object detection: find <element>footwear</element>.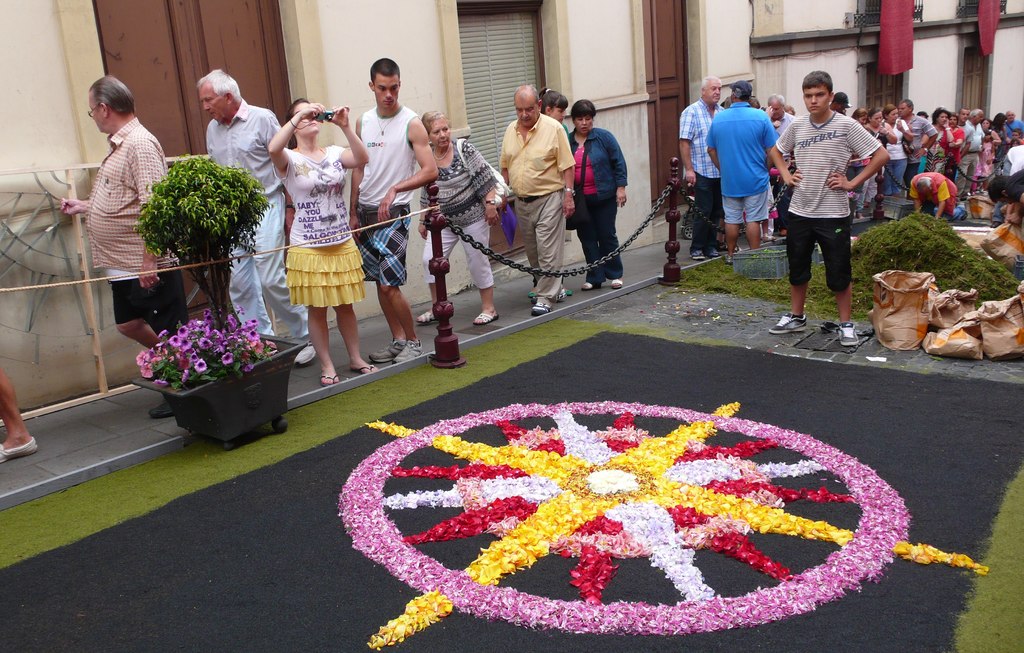
(292,339,318,366).
